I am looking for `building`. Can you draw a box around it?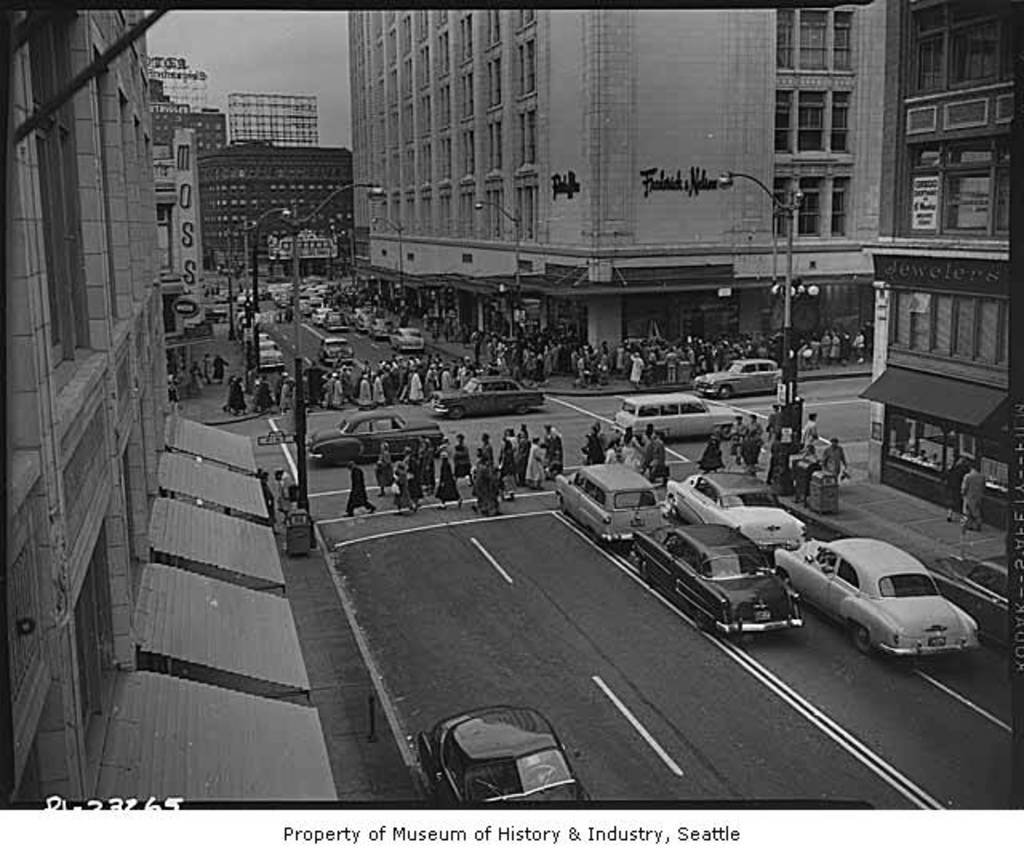
Sure, the bounding box is 147/46/211/114.
